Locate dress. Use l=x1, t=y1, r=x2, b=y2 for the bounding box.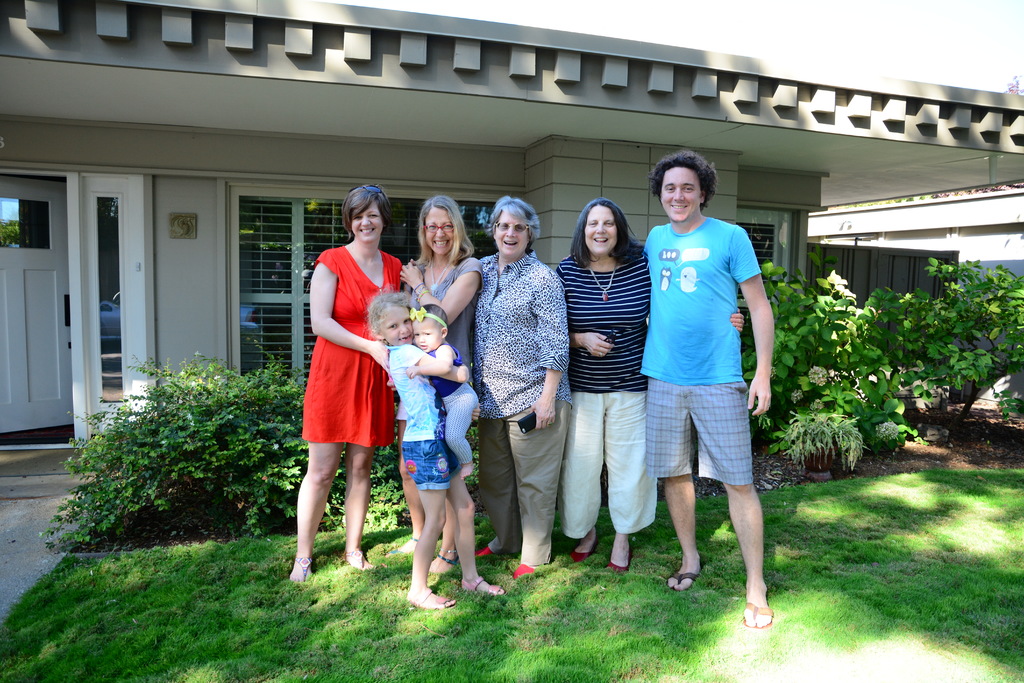
l=393, t=259, r=484, b=418.
